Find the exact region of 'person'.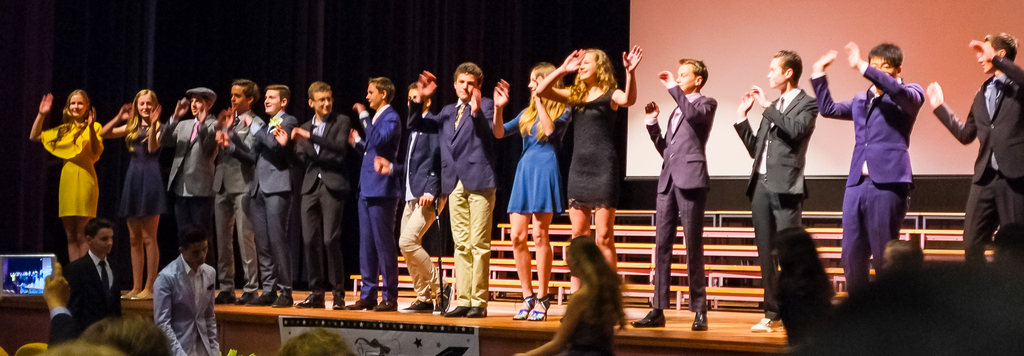
Exact region: (729,45,819,335).
